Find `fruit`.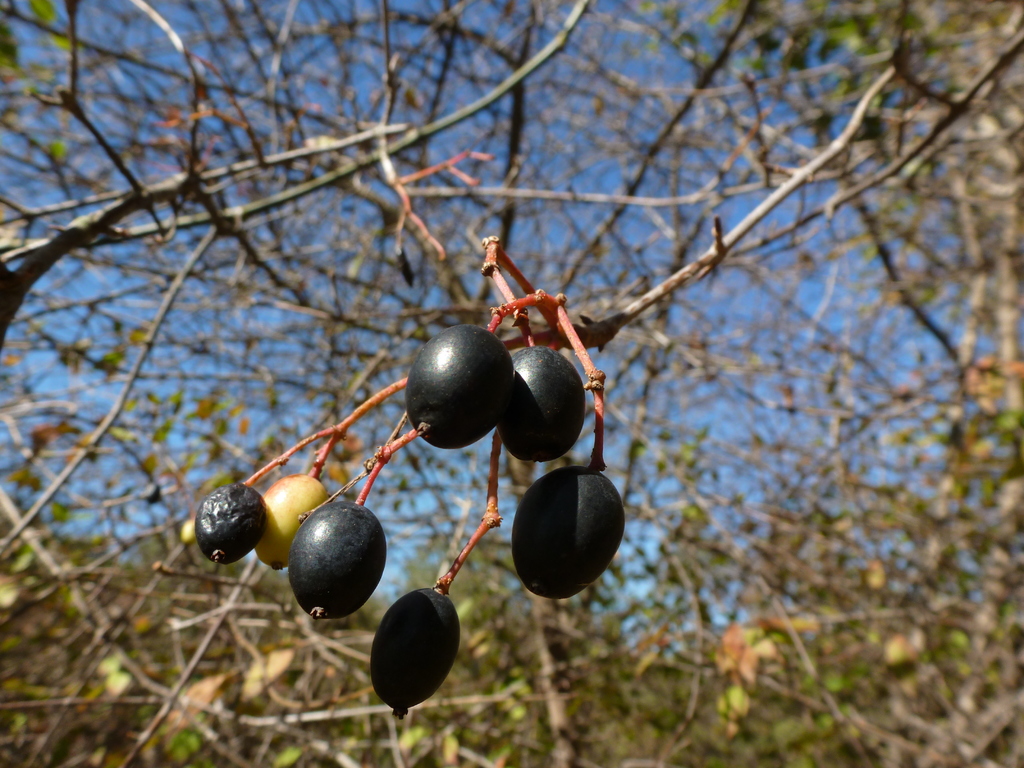
(277,495,374,623).
